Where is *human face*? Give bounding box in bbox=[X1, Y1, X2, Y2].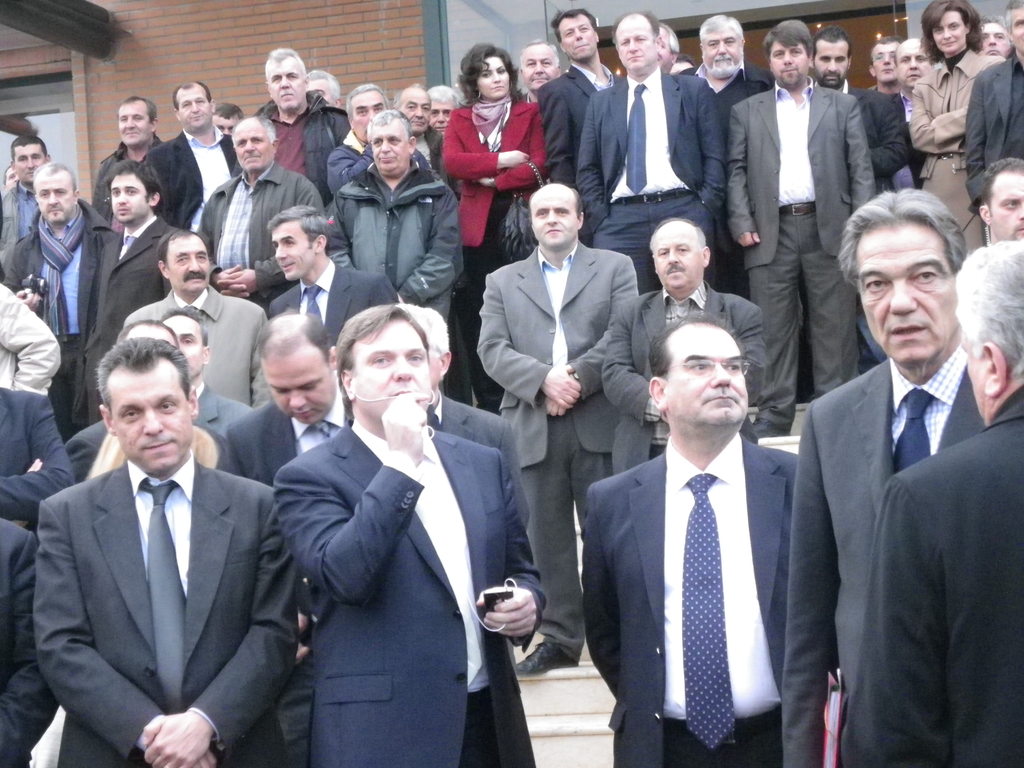
bbox=[987, 172, 1021, 243].
